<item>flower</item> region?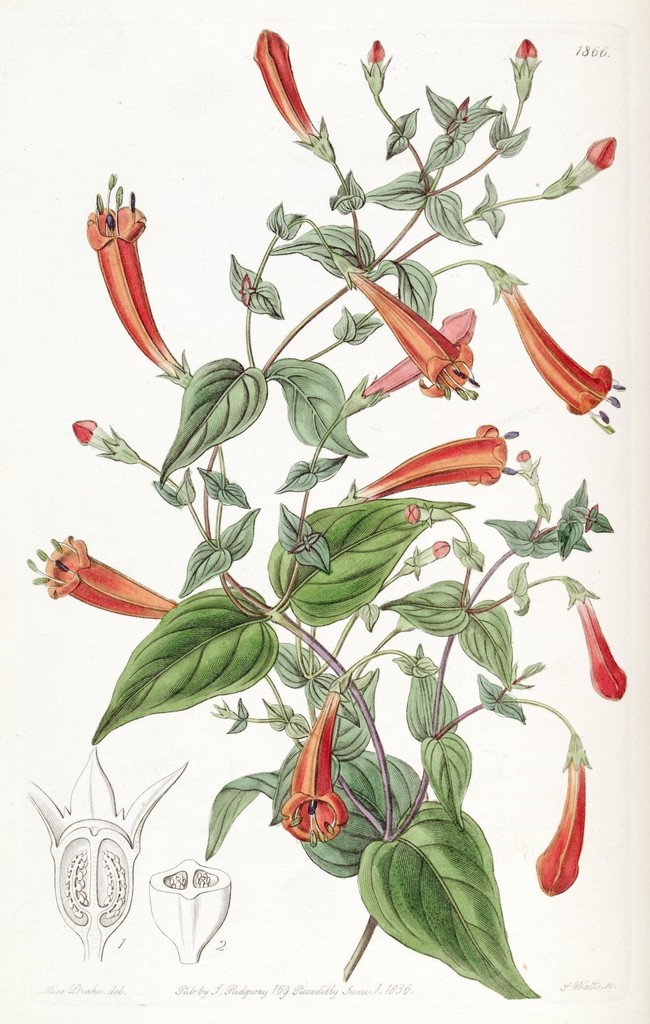
{"x1": 398, "y1": 503, "x2": 453, "y2": 528}
